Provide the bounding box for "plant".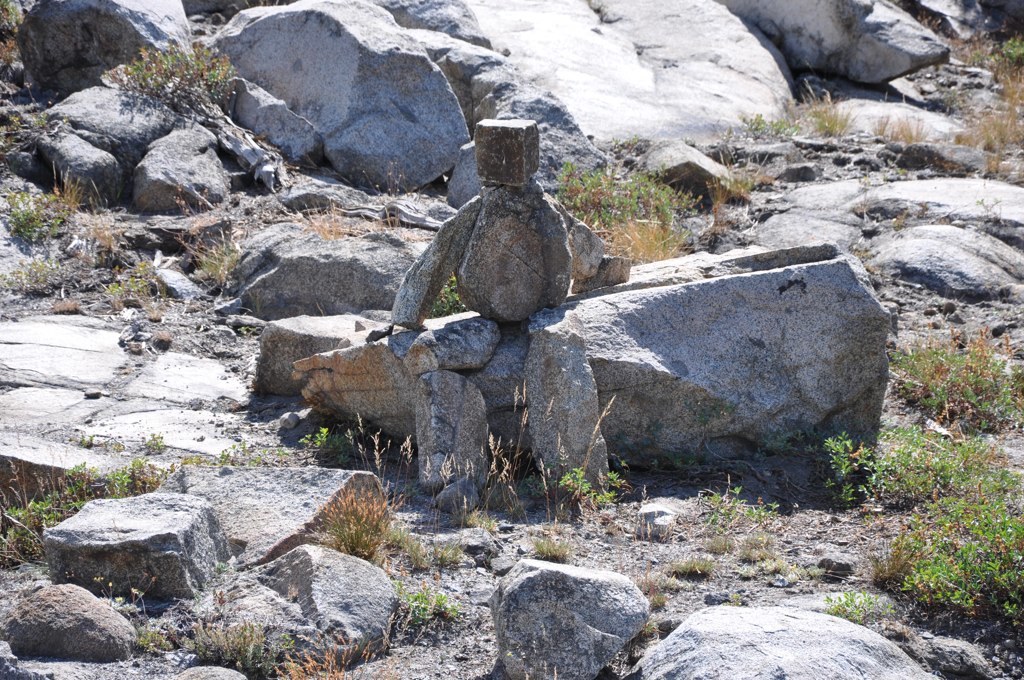
left=840, top=235, right=1023, bottom=651.
